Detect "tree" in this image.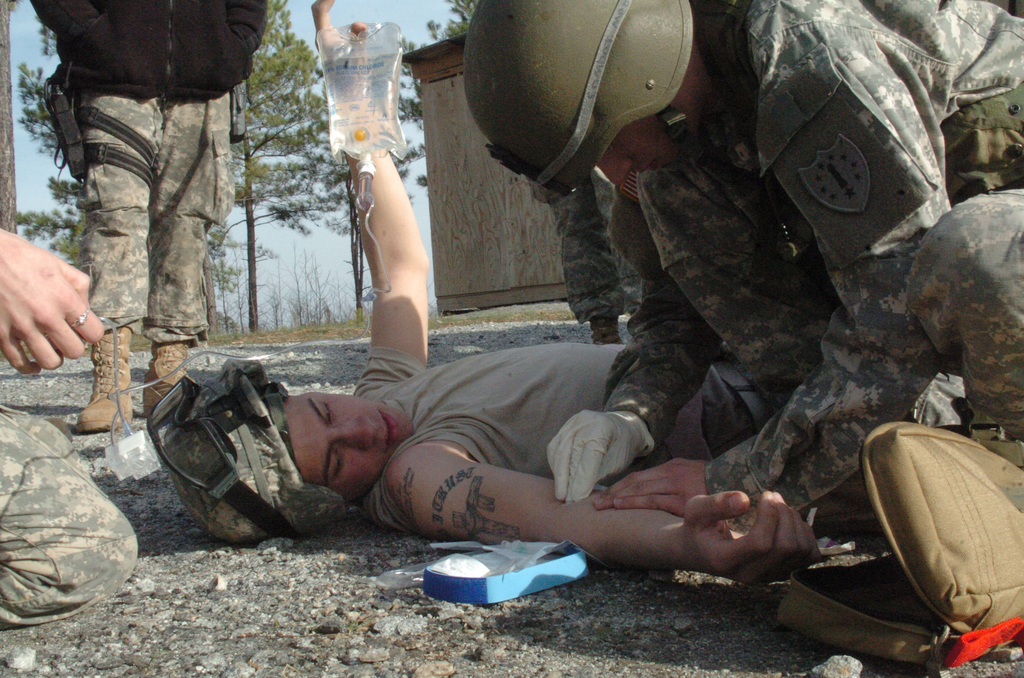
Detection: crop(10, 15, 89, 268).
